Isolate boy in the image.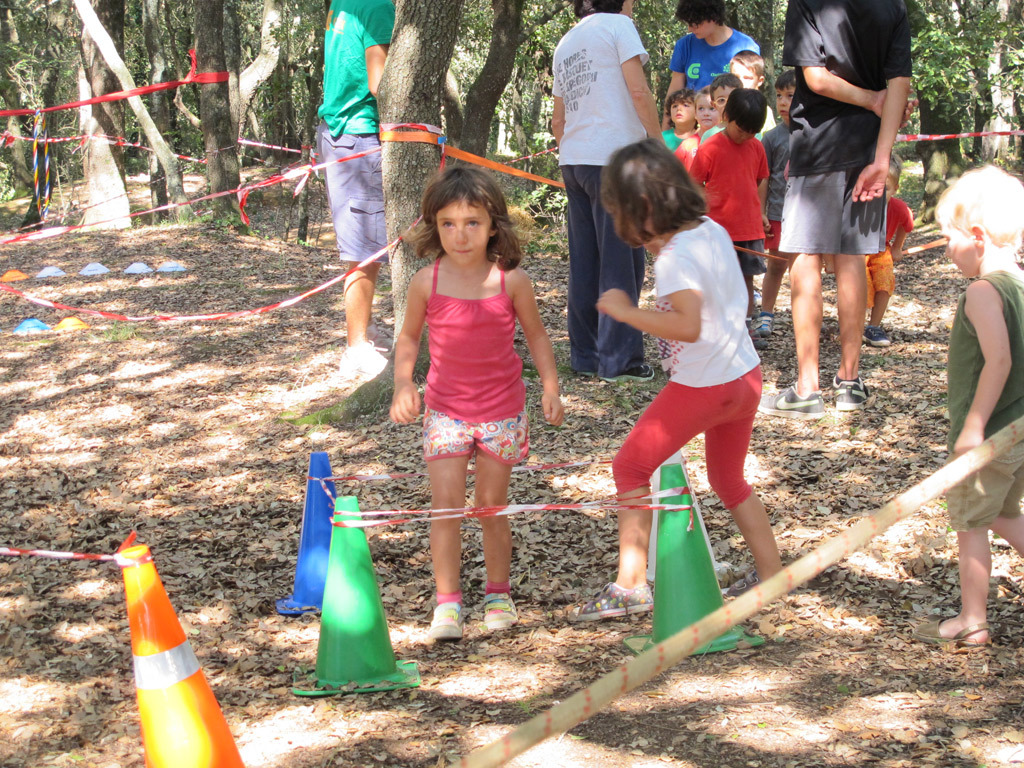
Isolated region: BBox(688, 87, 770, 351).
